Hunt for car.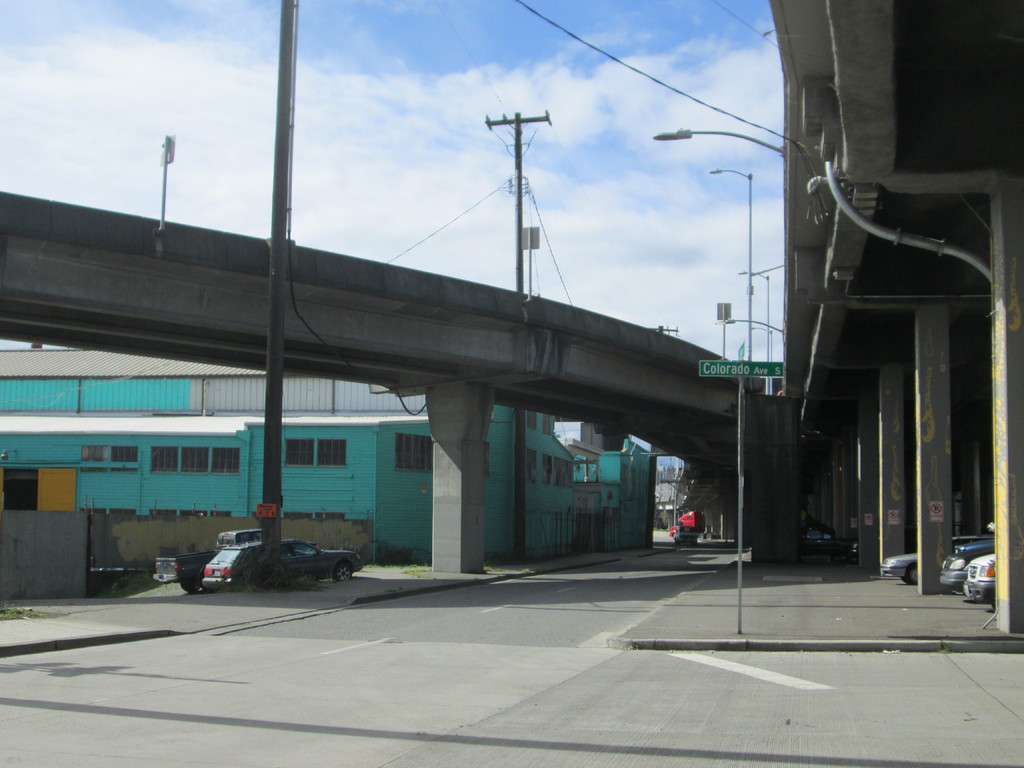
Hunted down at 966,552,996,611.
